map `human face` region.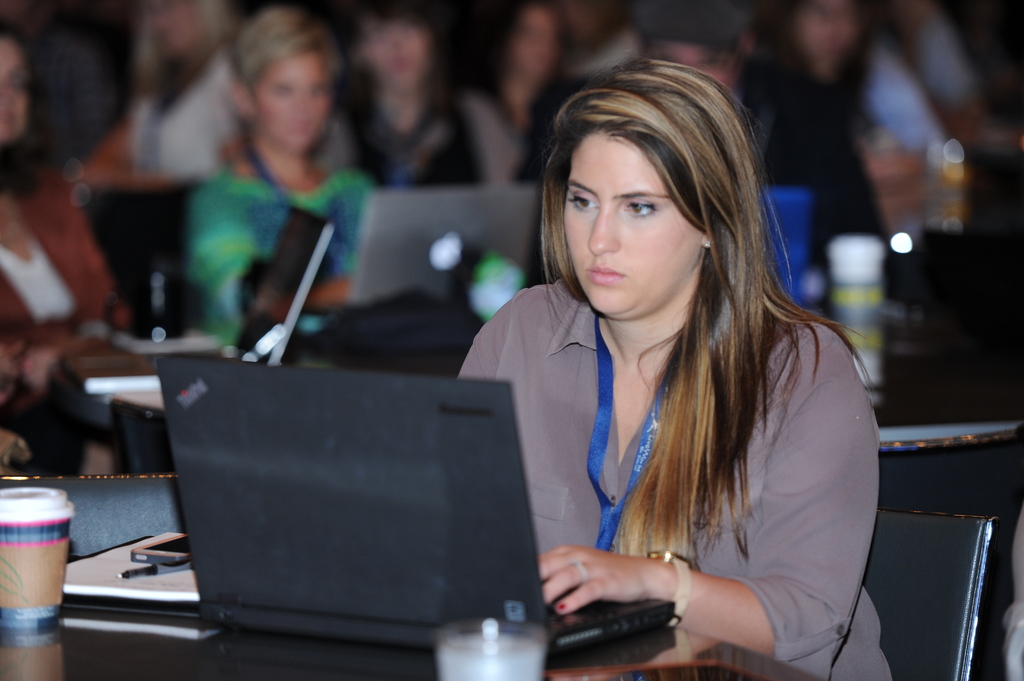
Mapped to 251,49,332,152.
